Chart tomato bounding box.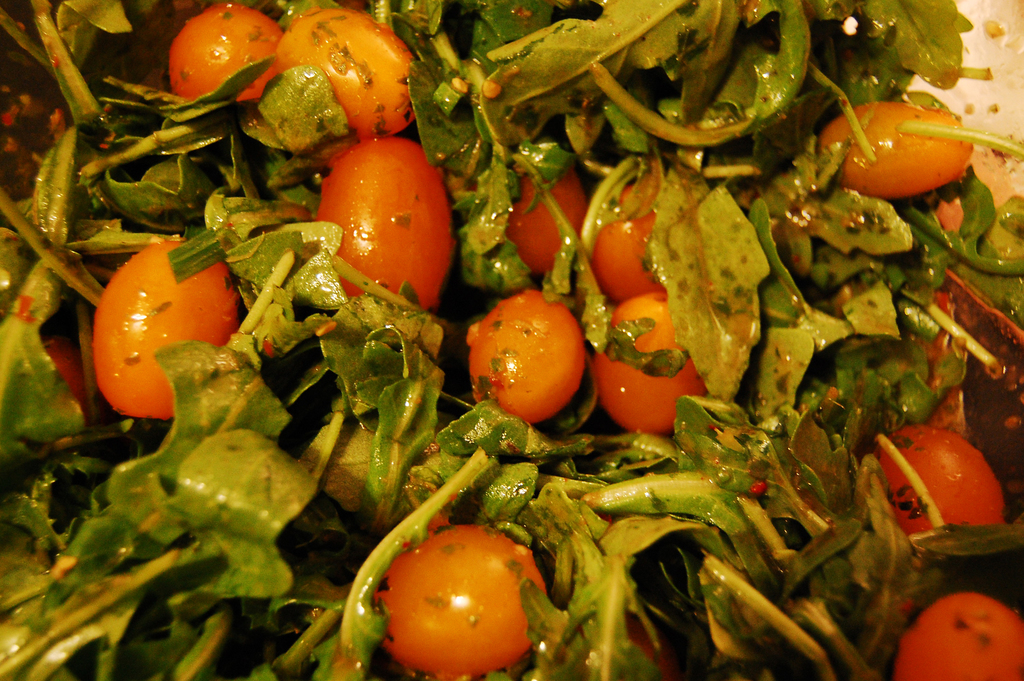
Charted: [371,527,559,674].
